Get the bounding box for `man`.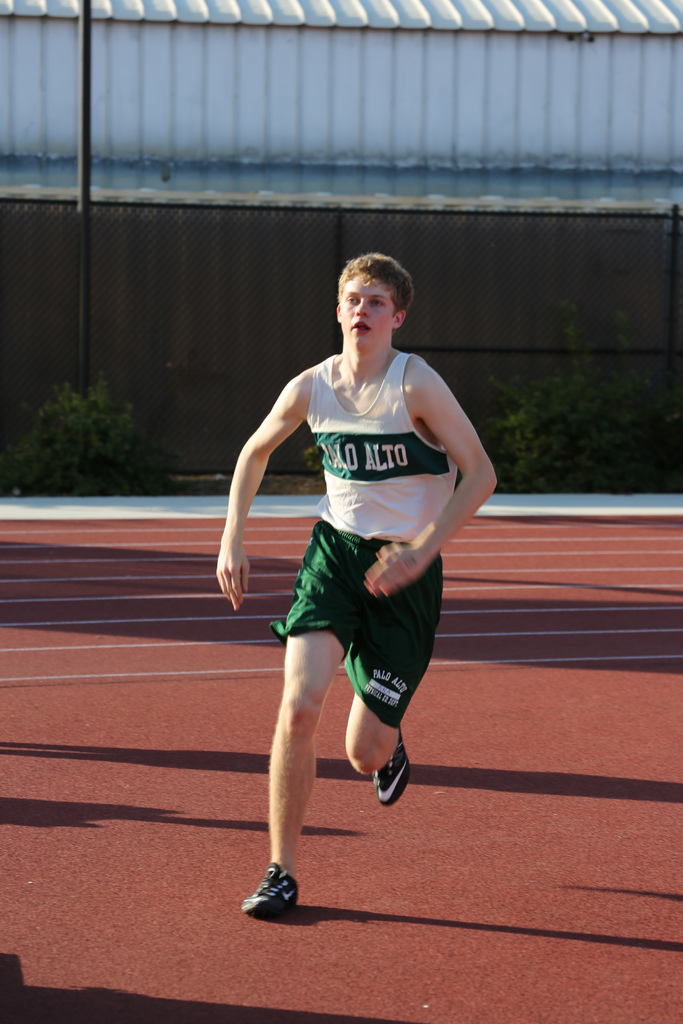
rect(210, 253, 495, 920).
